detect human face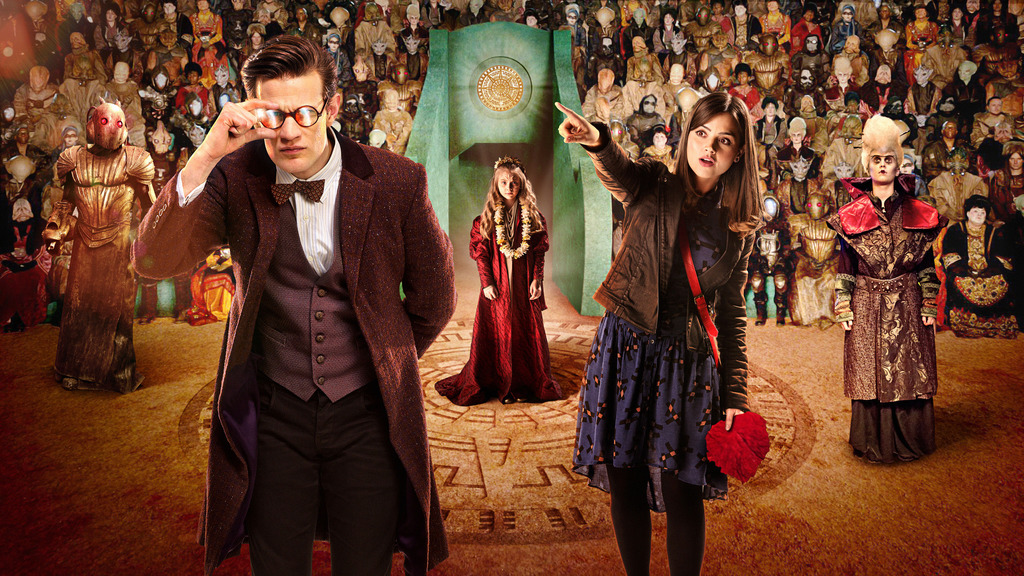
{"x1": 17, "y1": 126, "x2": 29, "y2": 145}
